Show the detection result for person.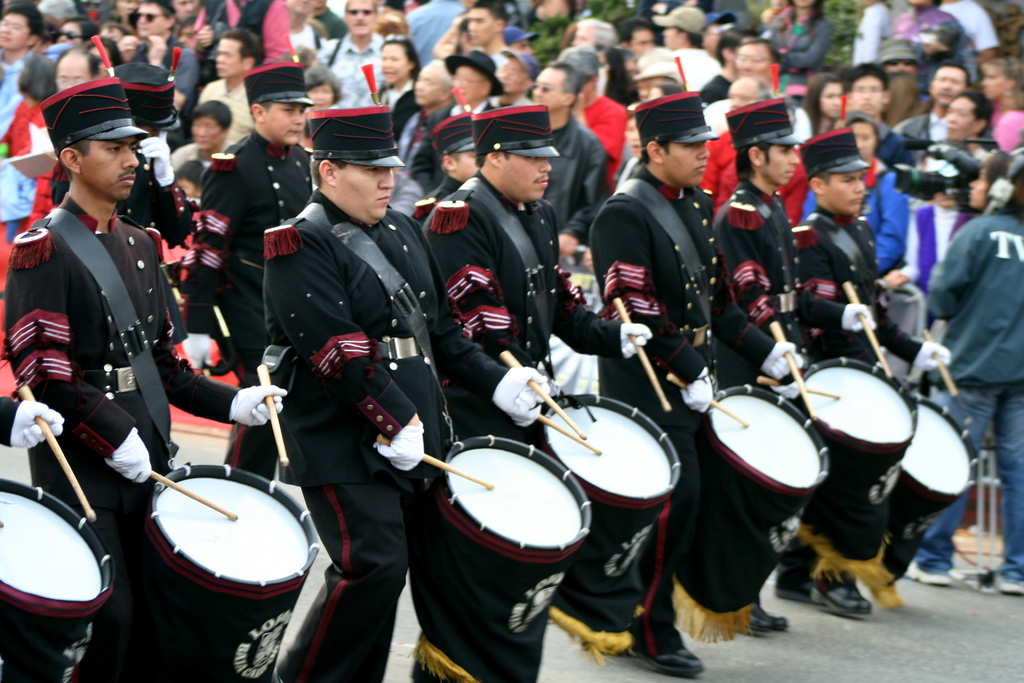
left=45, top=0, right=115, bottom=47.
